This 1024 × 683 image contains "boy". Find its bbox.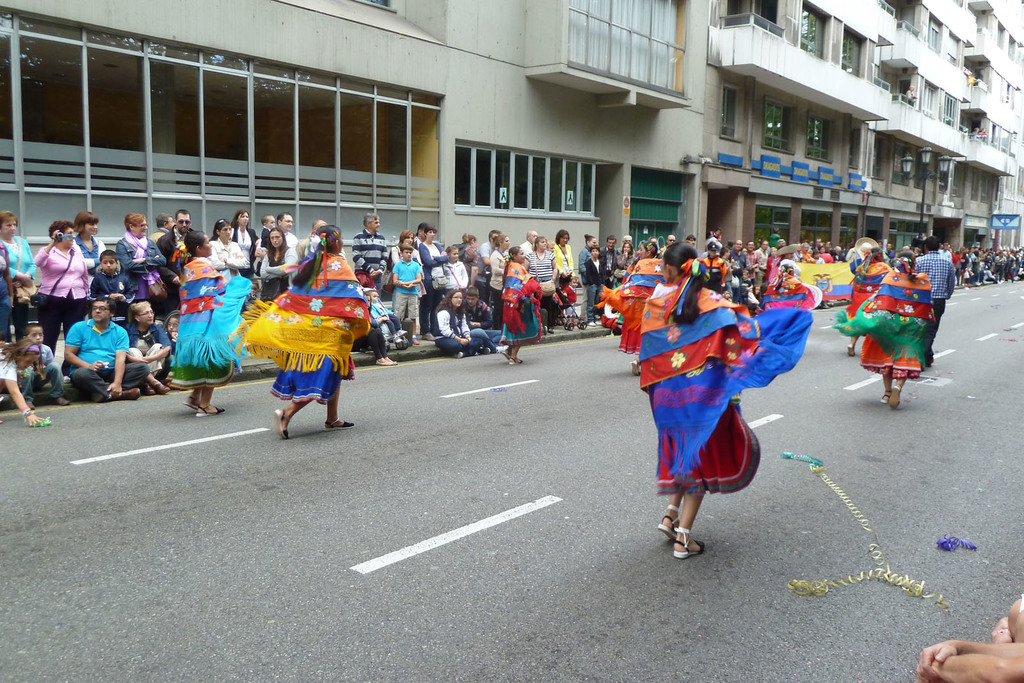
box(164, 309, 180, 367).
